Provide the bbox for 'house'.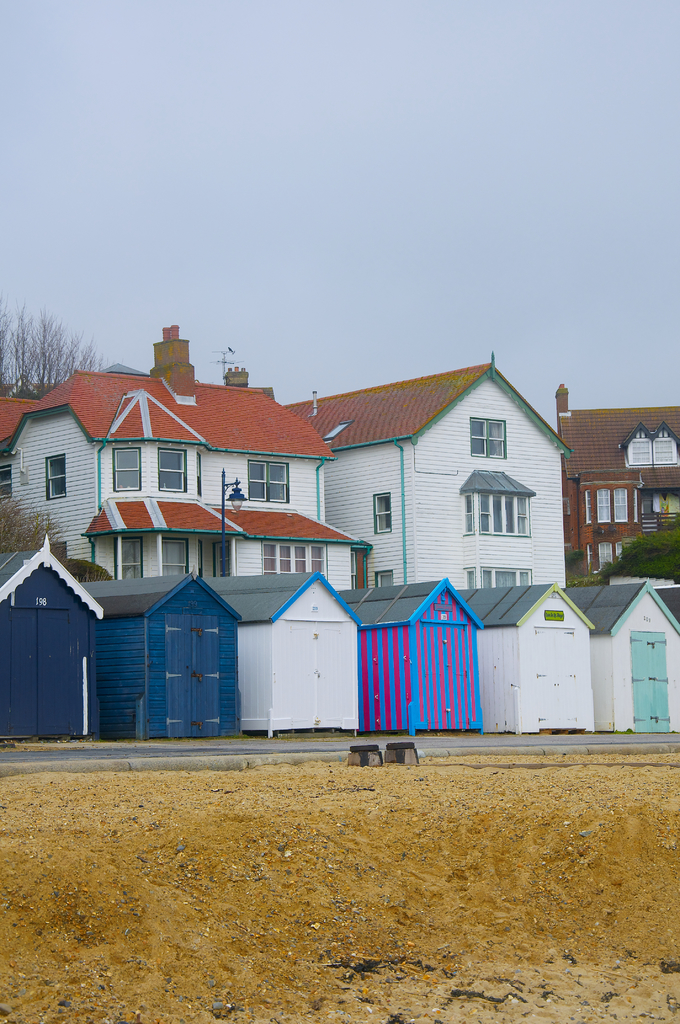
crop(198, 568, 359, 744).
